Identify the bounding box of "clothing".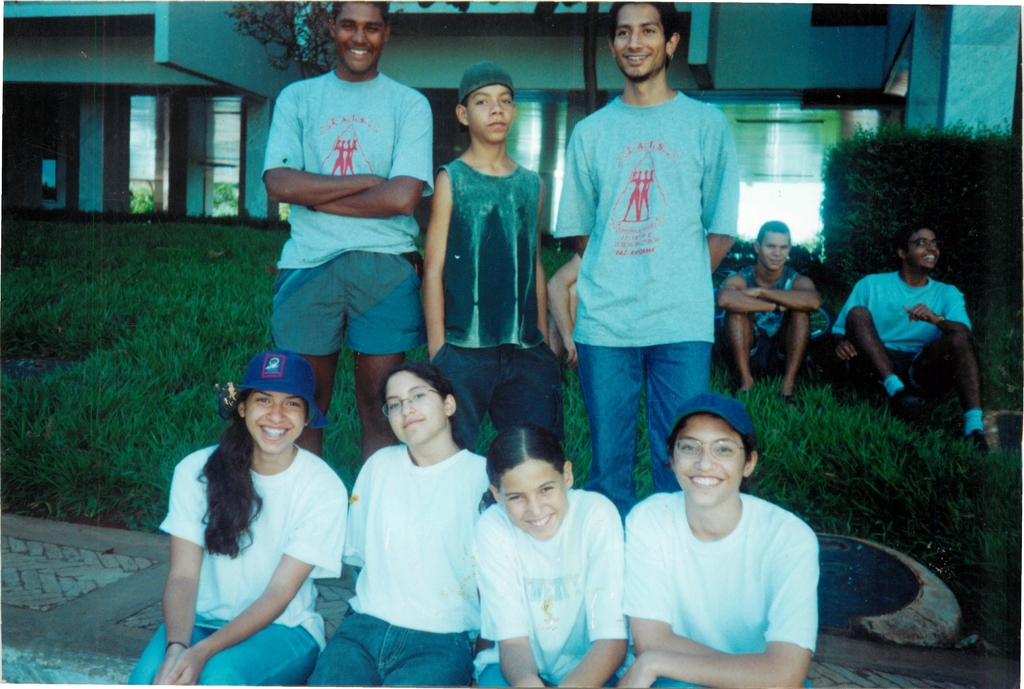
left=476, top=483, right=633, bottom=688.
